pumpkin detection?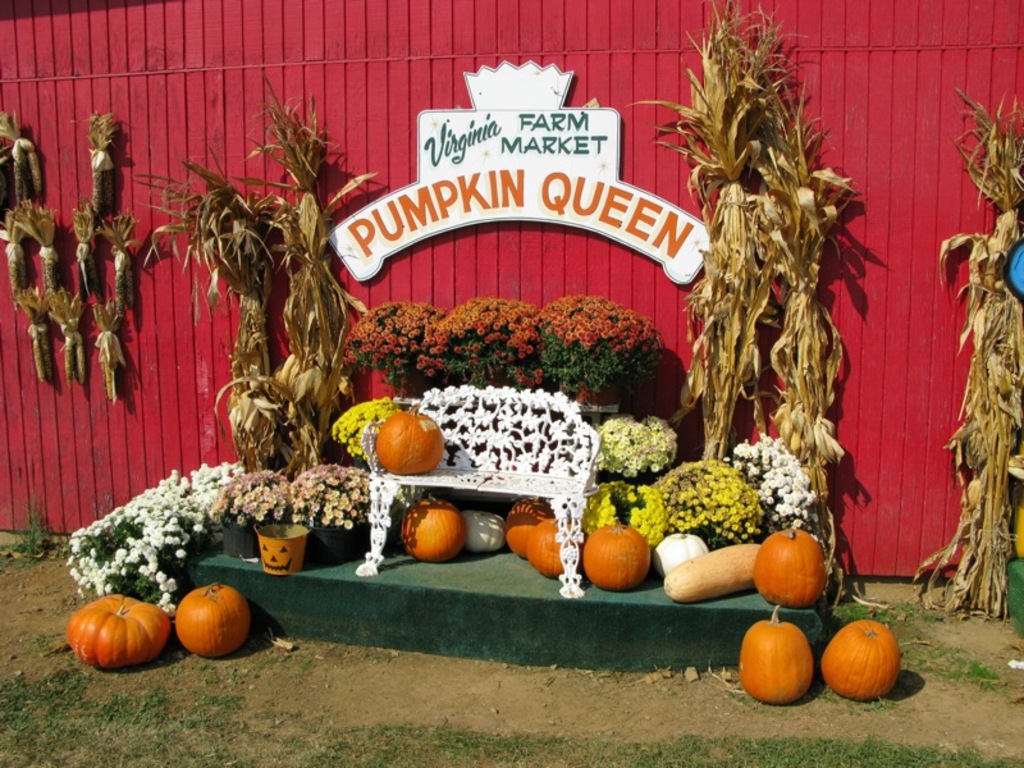
box=[402, 495, 466, 564]
